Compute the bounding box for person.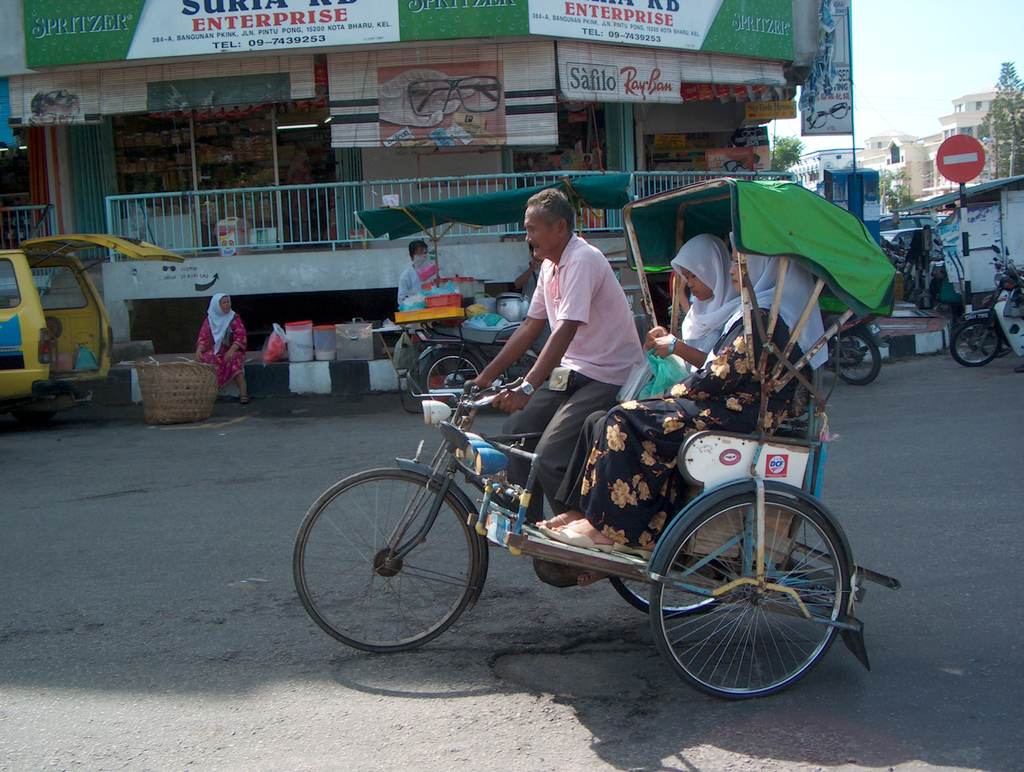
locate(189, 285, 246, 405).
